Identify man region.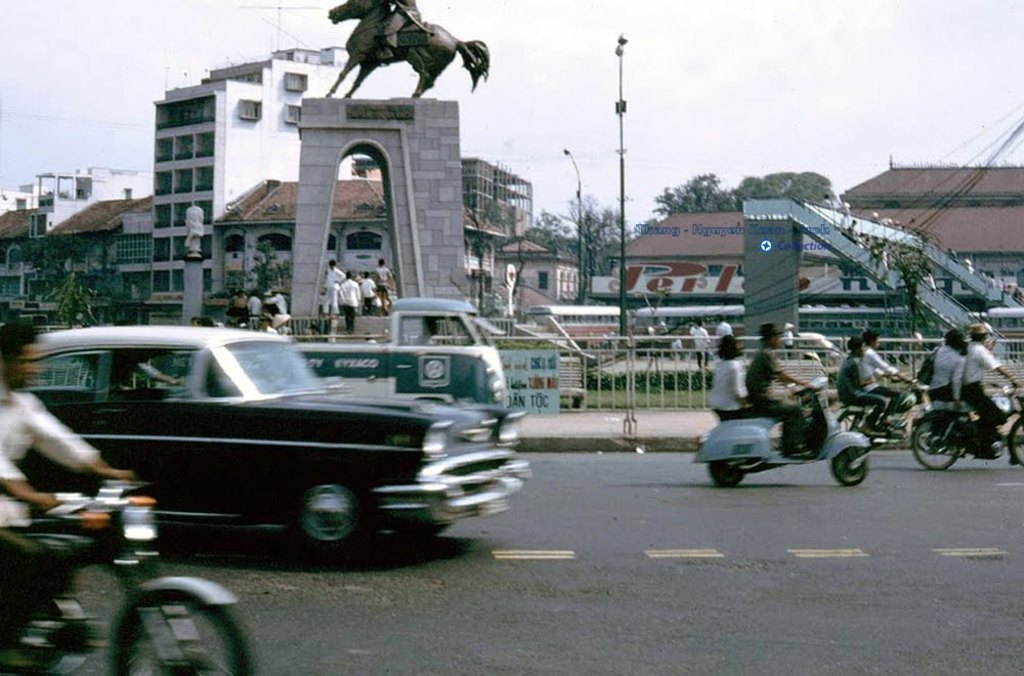
Region: detection(260, 285, 291, 315).
